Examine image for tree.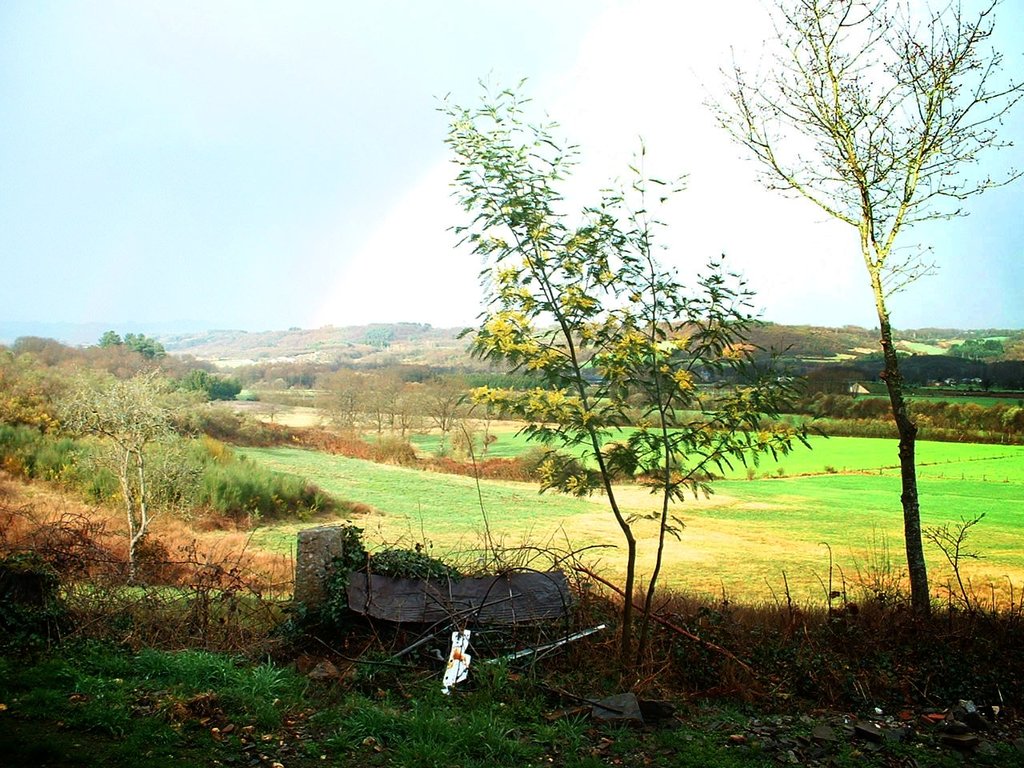
Examination result: 671:0:1023:638.
